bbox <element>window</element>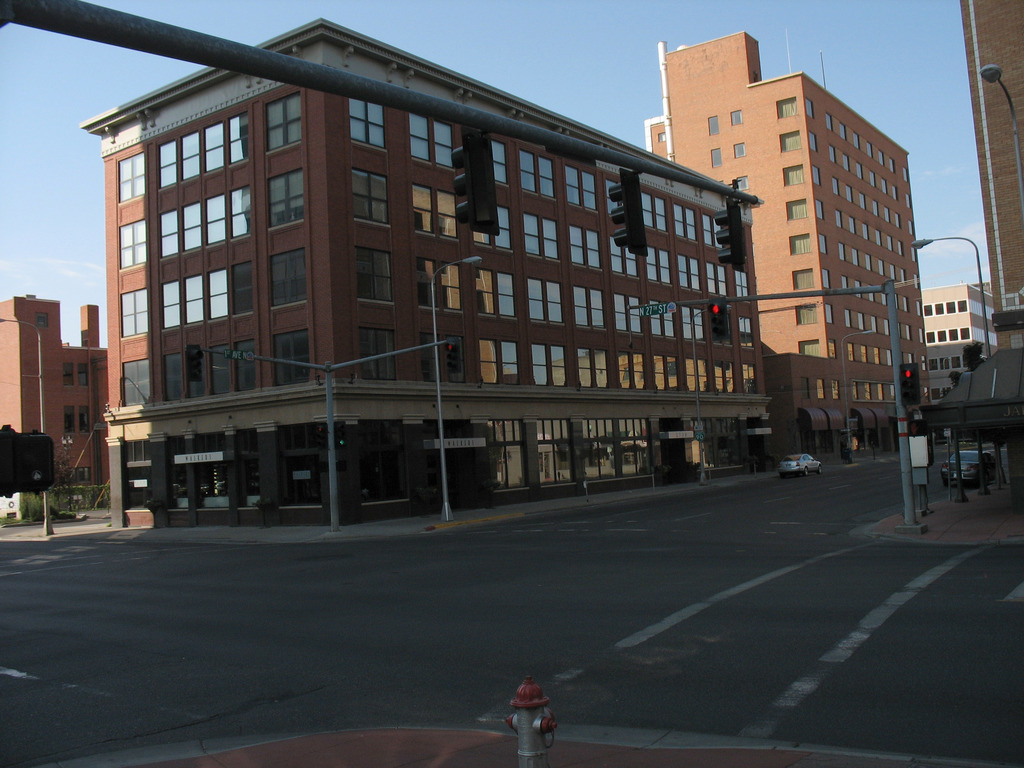
BBox(907, 355, 915, 364)
